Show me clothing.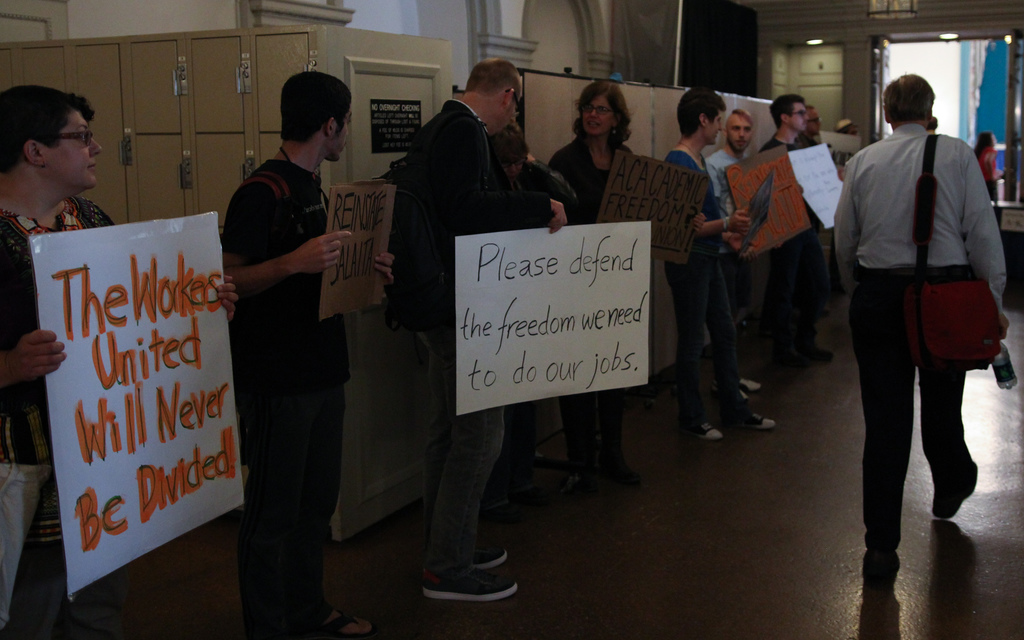
clothing is here: left=394, top=95, right=561, bottom=328.
